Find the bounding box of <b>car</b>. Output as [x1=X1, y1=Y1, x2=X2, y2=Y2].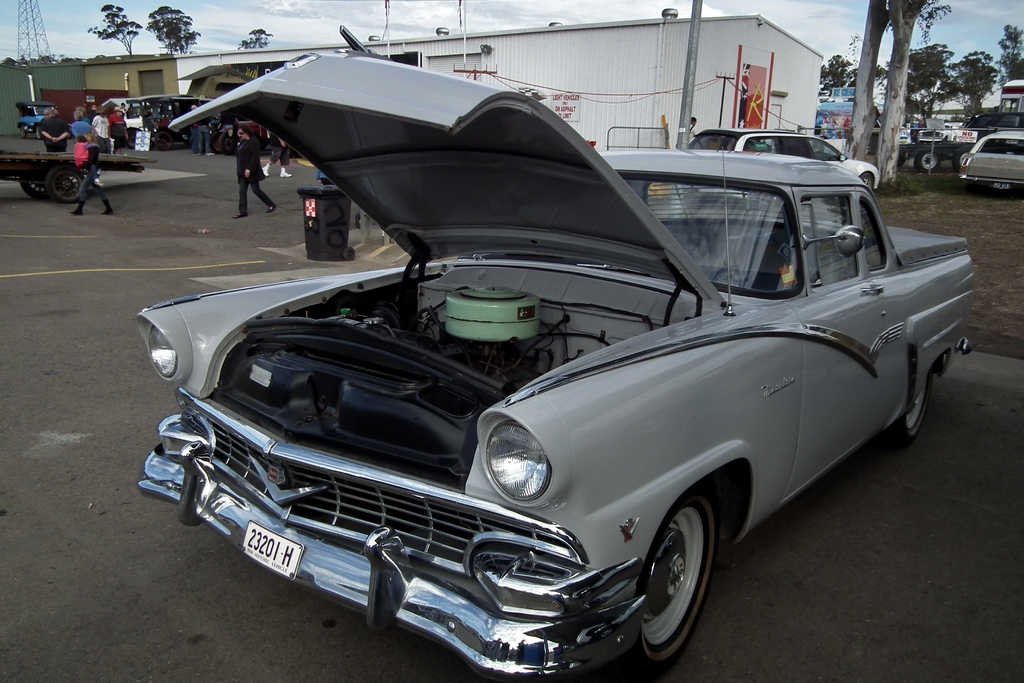
[x1=136, y1=19, x2=985, y2=682].
